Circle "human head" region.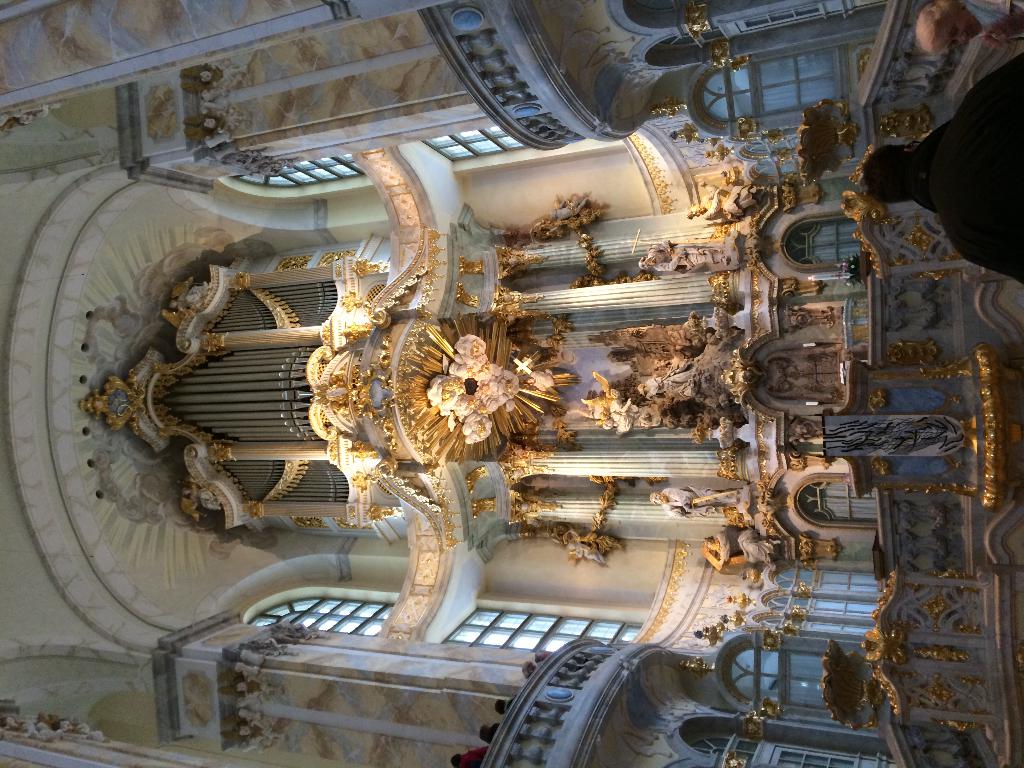
Region: 686, 202, 708, 221.
